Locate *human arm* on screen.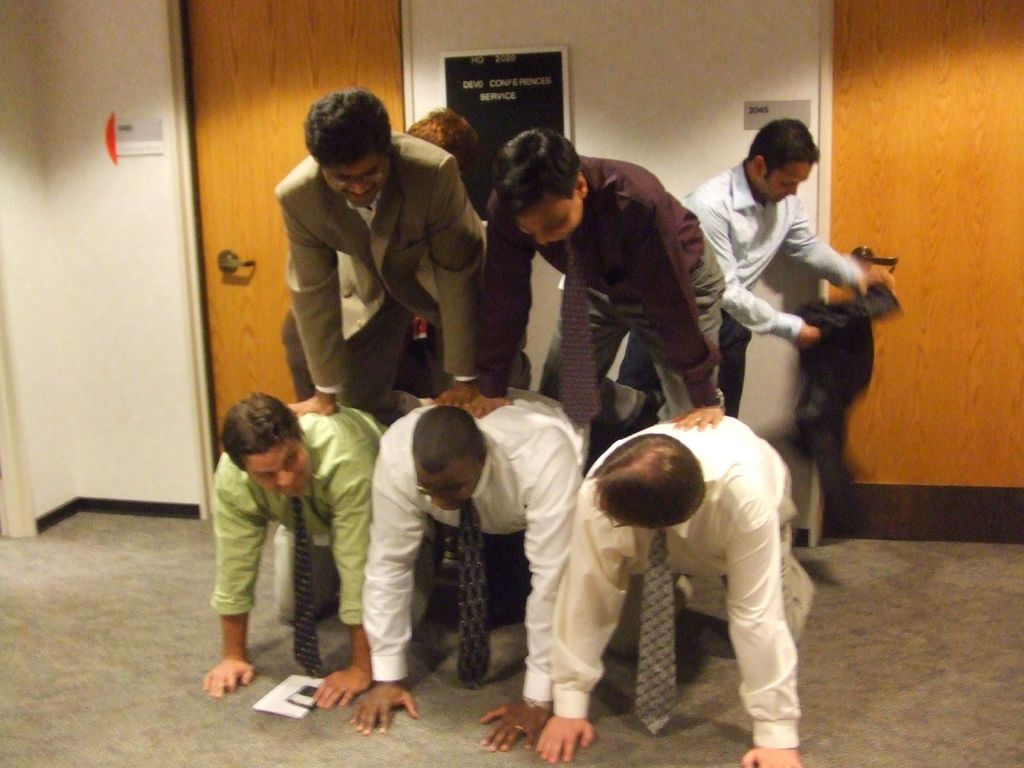
On screen at crop(305, 442, 375, 703).
